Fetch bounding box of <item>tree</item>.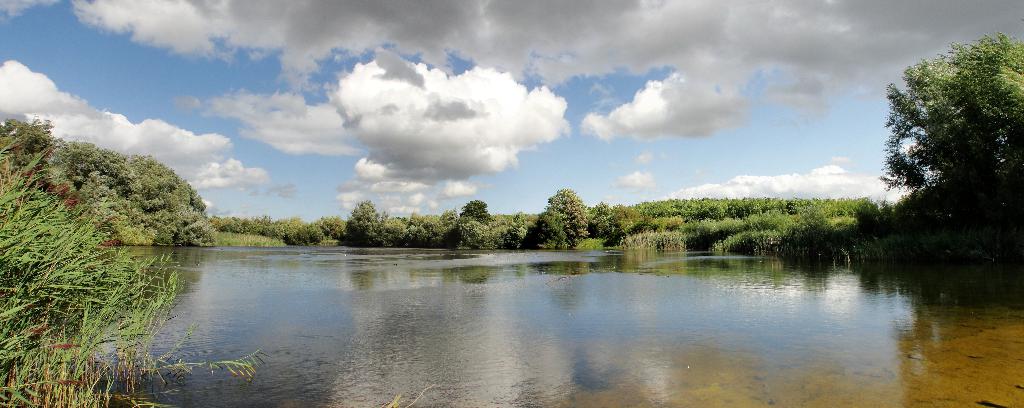
Bbox: box=[536, 183, 605, 244].
